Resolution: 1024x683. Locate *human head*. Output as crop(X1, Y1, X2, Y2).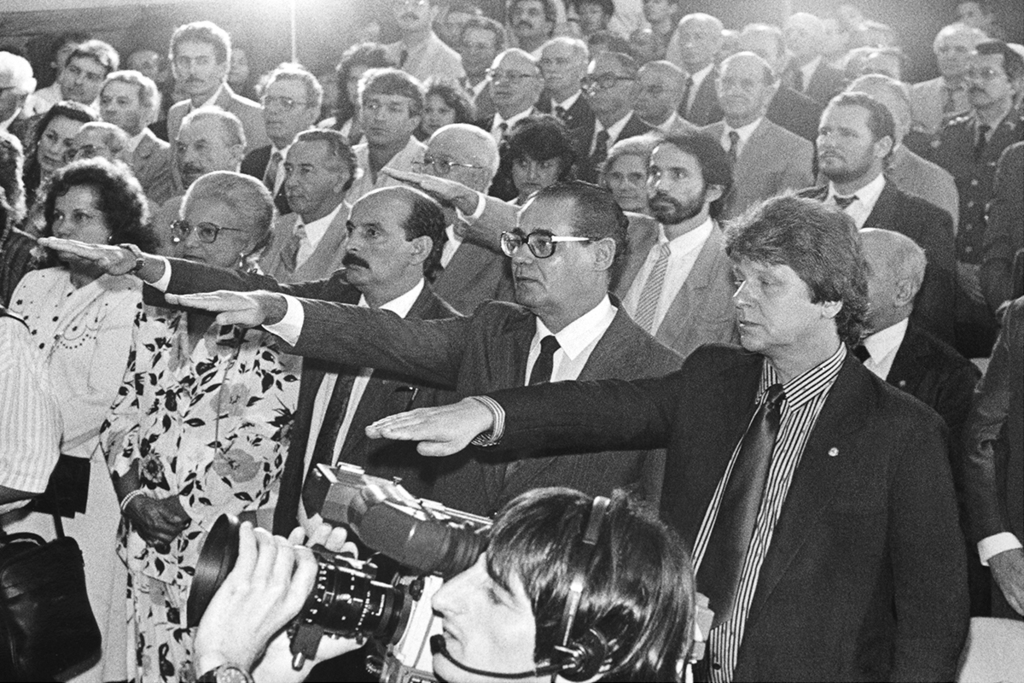
crop(38, 161, 149, 261).
